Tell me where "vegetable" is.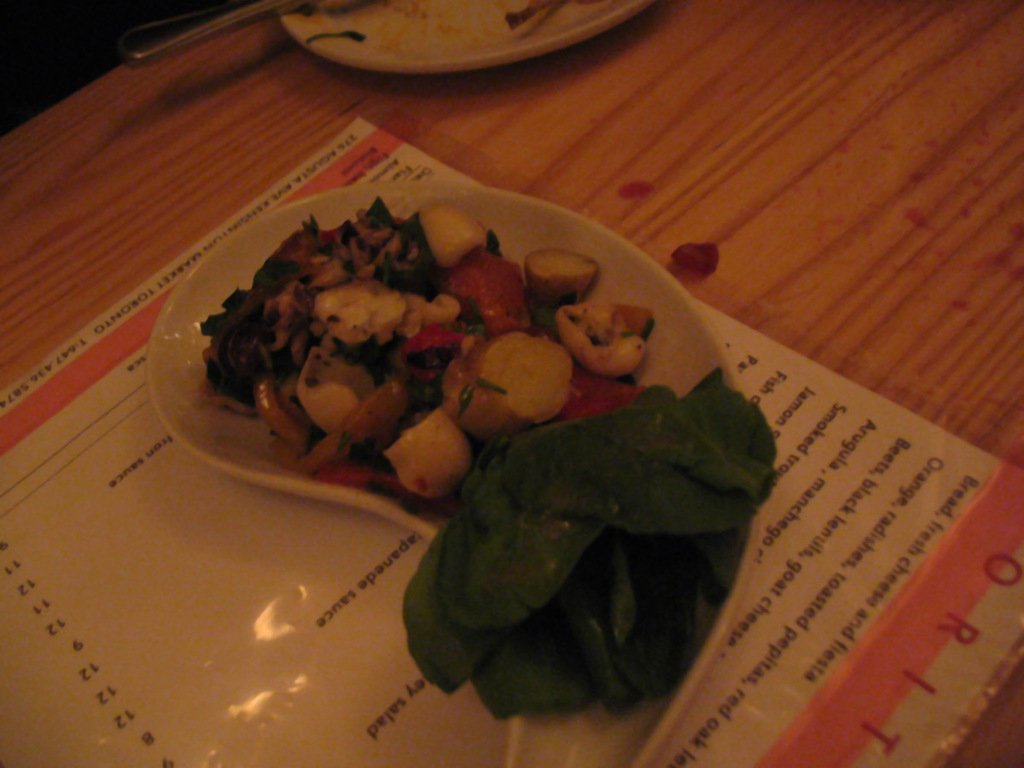
"vegetable" is at 396,361,782,726.
